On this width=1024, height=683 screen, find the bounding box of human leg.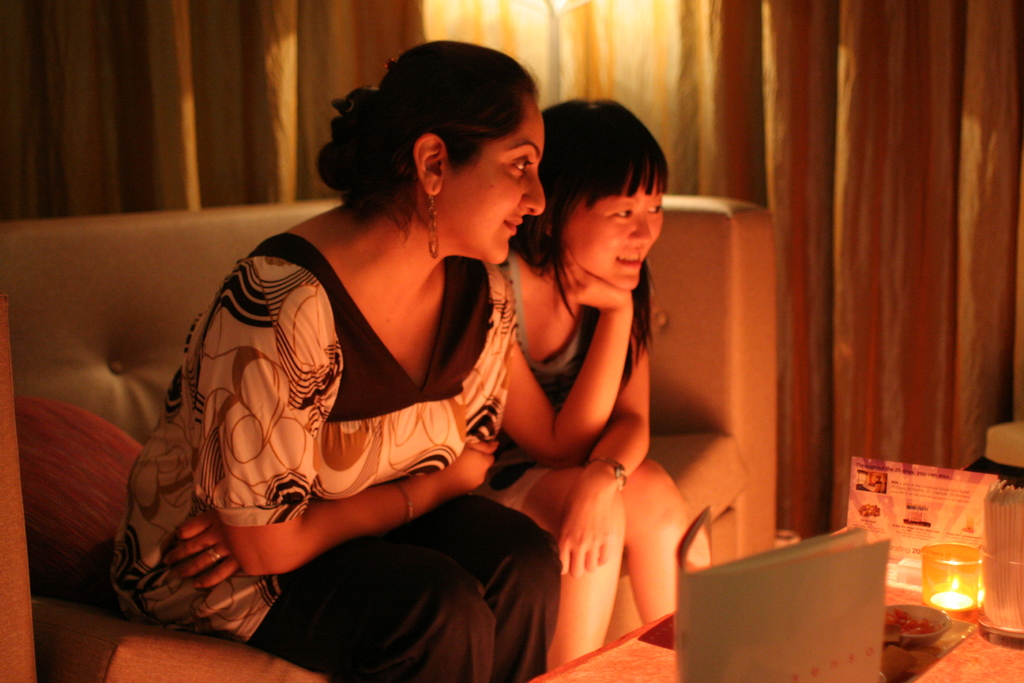
Bounding box: pyautogui.locateOnScreen(348, 493, 563, 680).
